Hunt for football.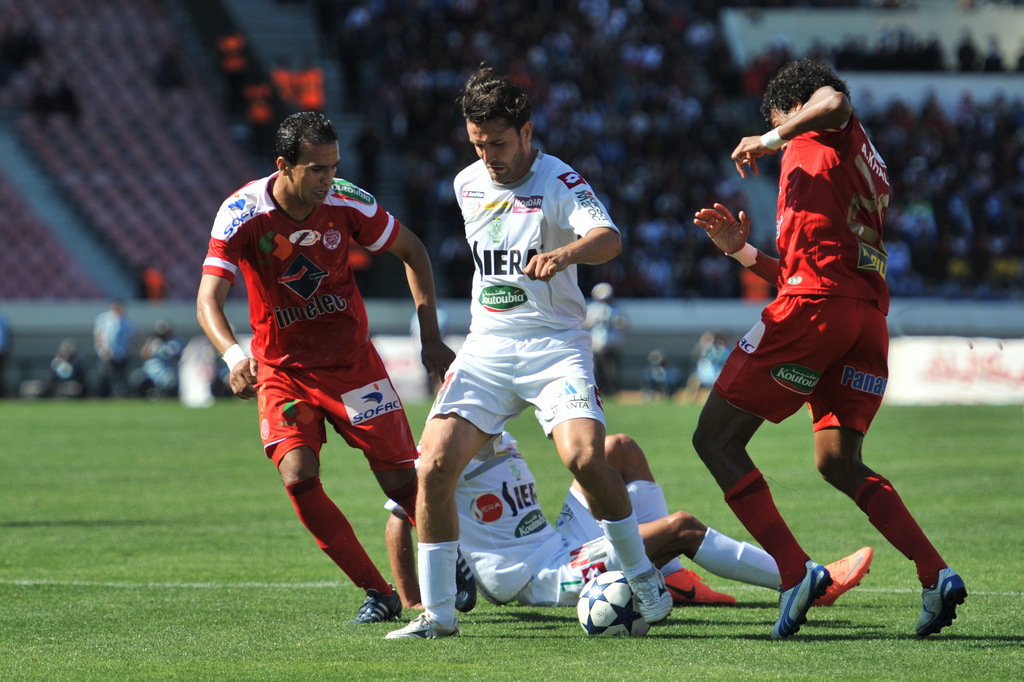
Hunted down at left=583, top=567, right=666, bottom=633.
